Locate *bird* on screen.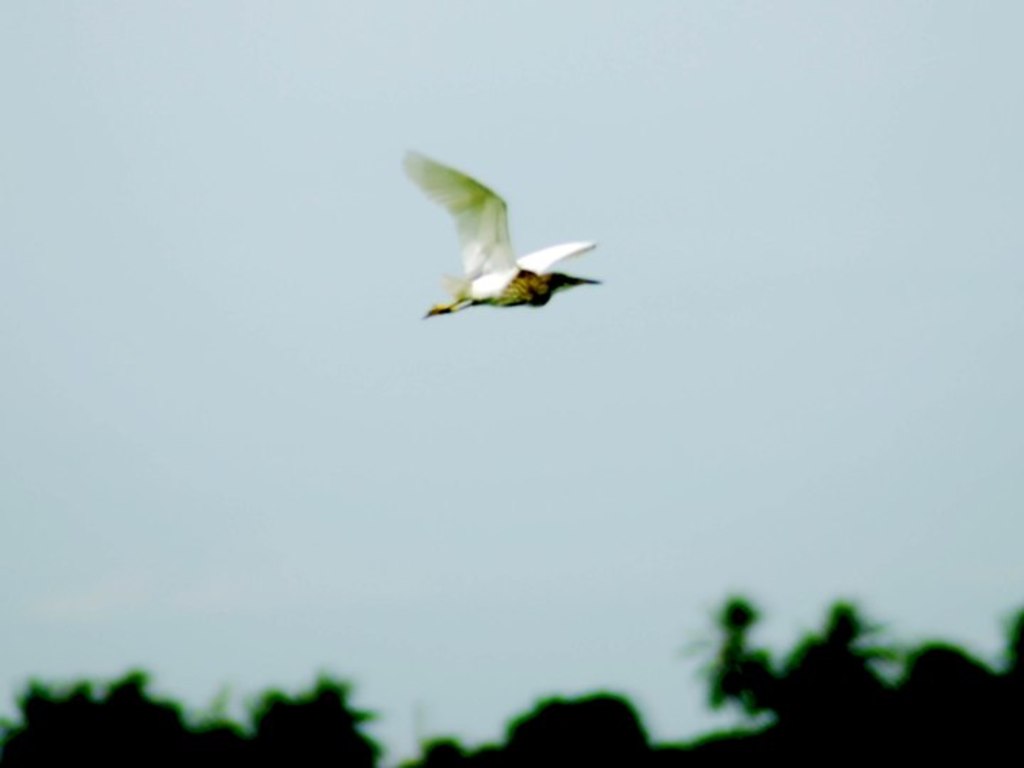
On screen at [397, 156, 613, 336].
